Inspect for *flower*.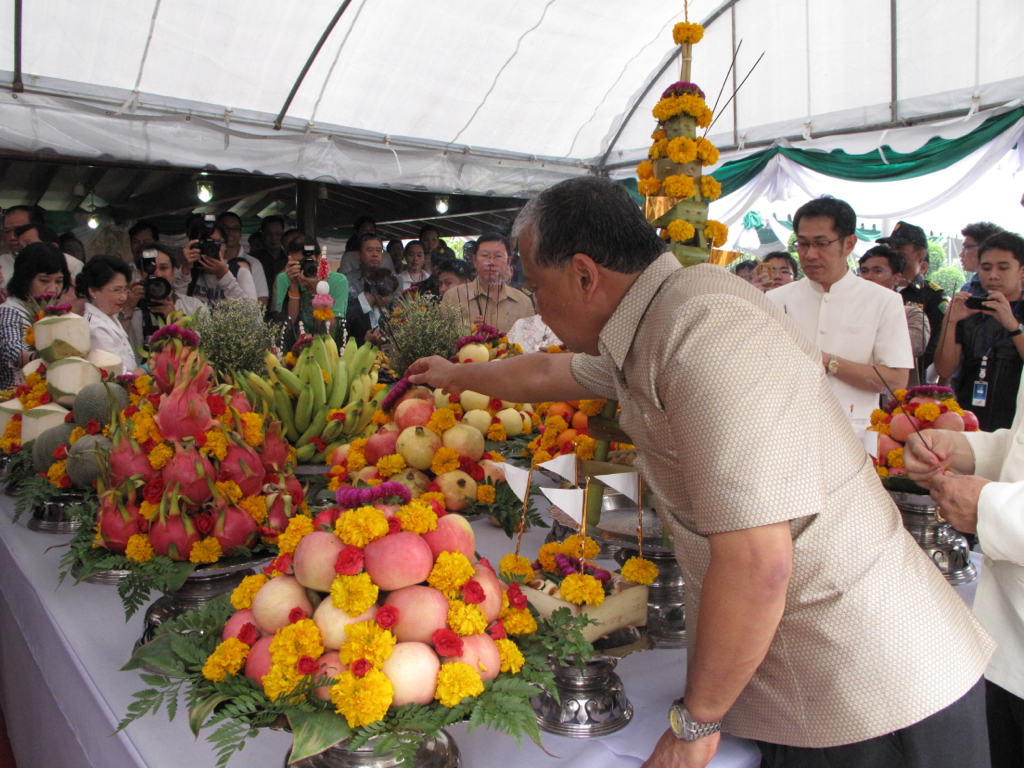
Inspection: (x1=560, y1=575, x2=604, y2=599).
